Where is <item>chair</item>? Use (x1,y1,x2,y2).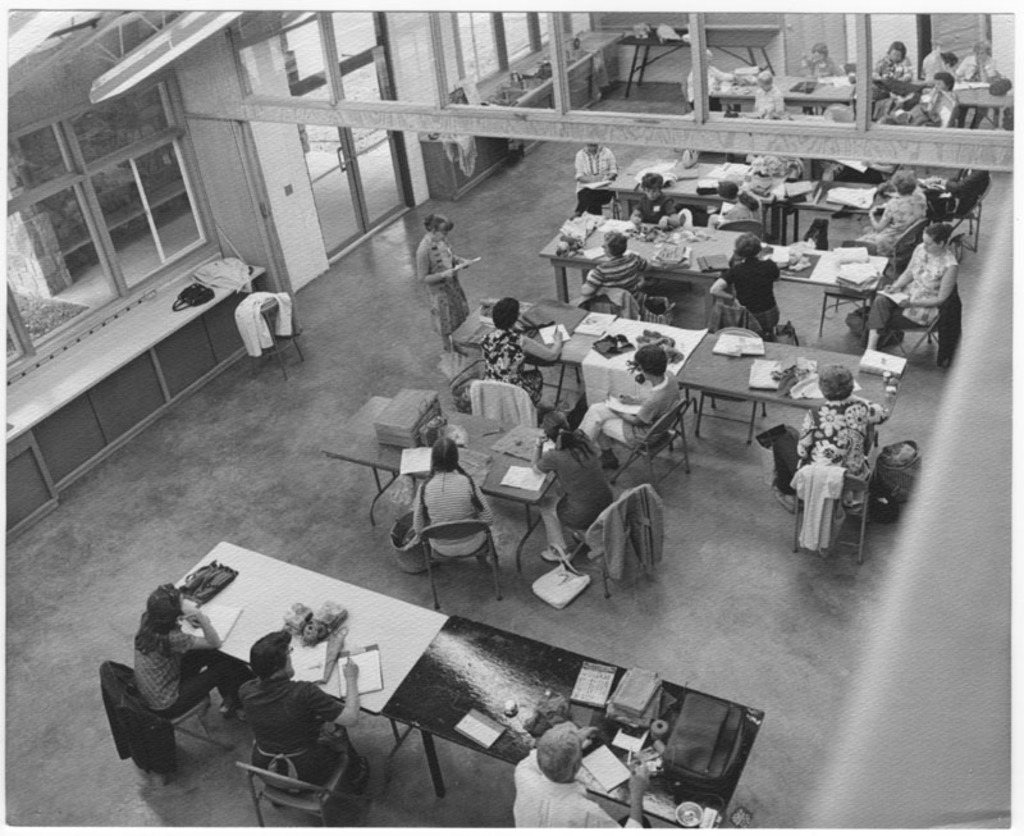
(582,284,657,316).
